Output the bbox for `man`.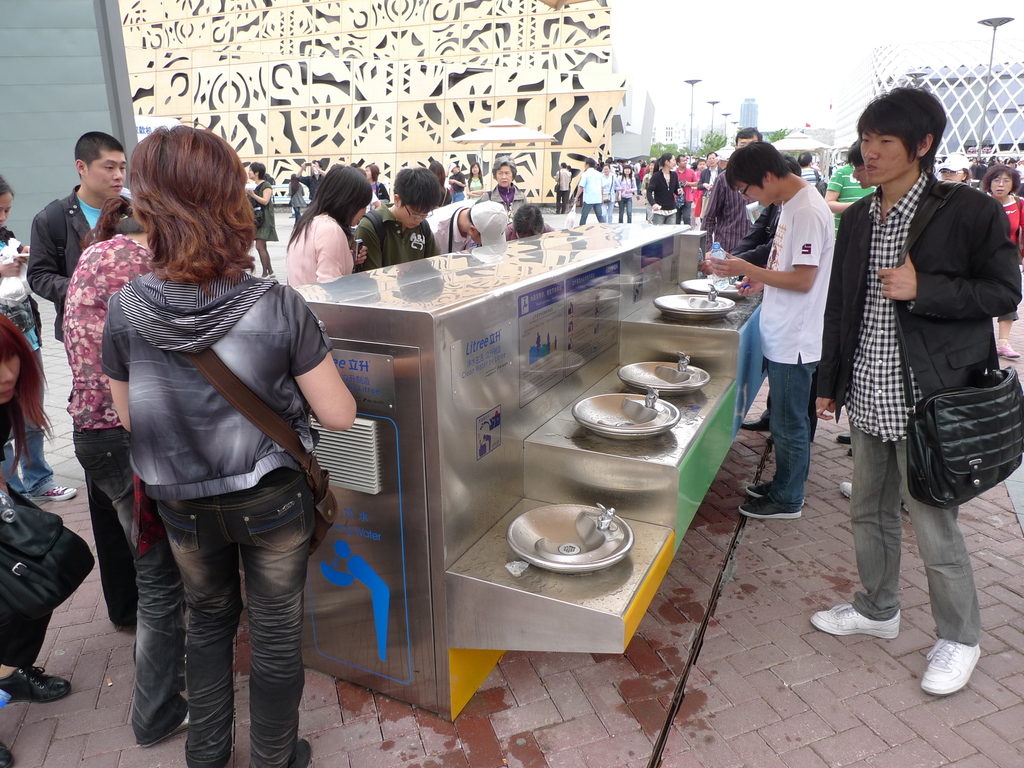
box(426, 200, 509, 254).
